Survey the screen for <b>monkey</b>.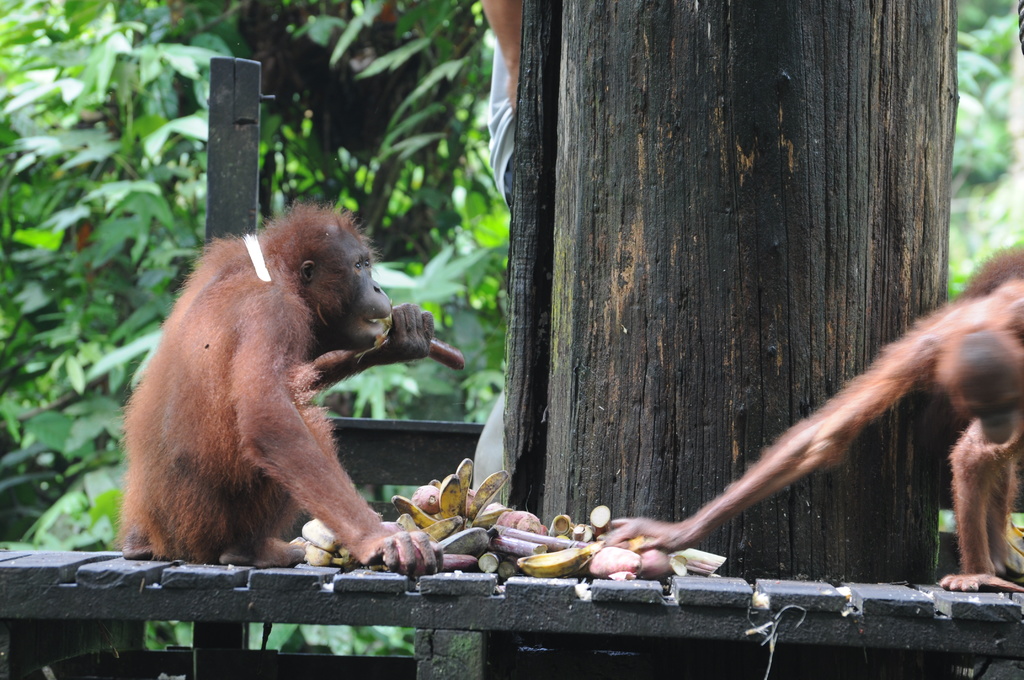
Survey found: {"x1": 113, "y1": 188, "x2": 443, "y2": 585}.
